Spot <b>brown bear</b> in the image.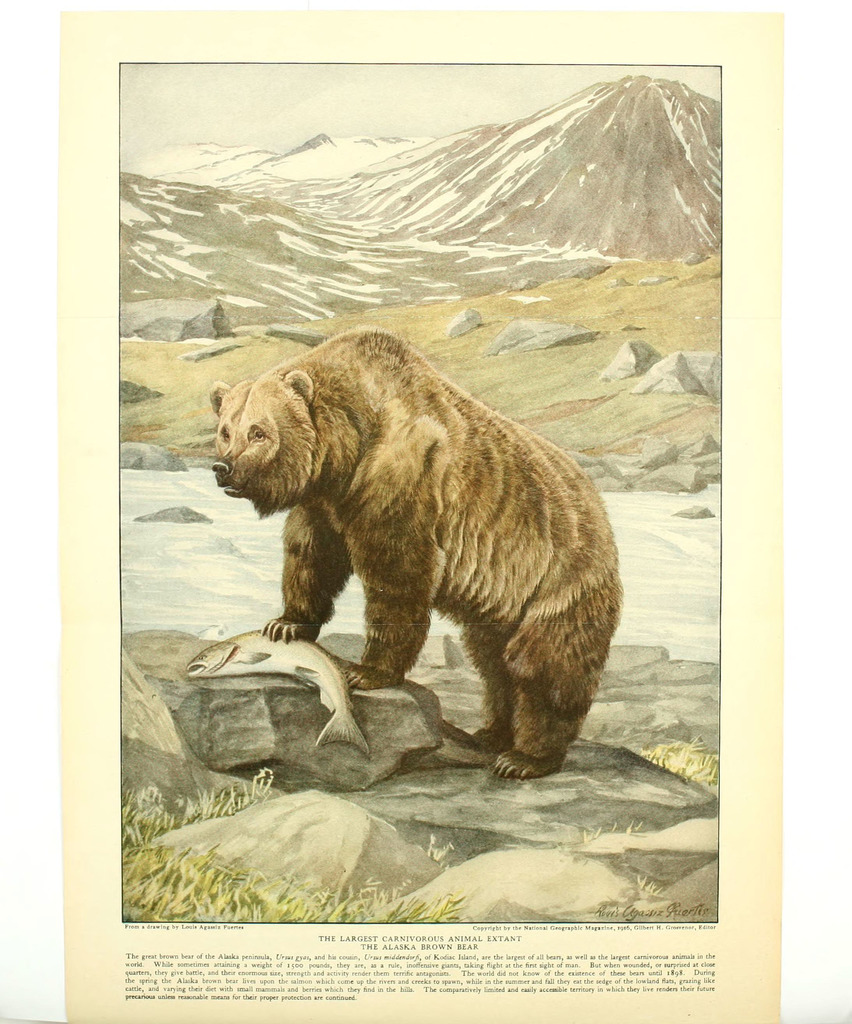
<b>brown bear</b> found at [x1=202, y1=322, x2=625, y2=779].
